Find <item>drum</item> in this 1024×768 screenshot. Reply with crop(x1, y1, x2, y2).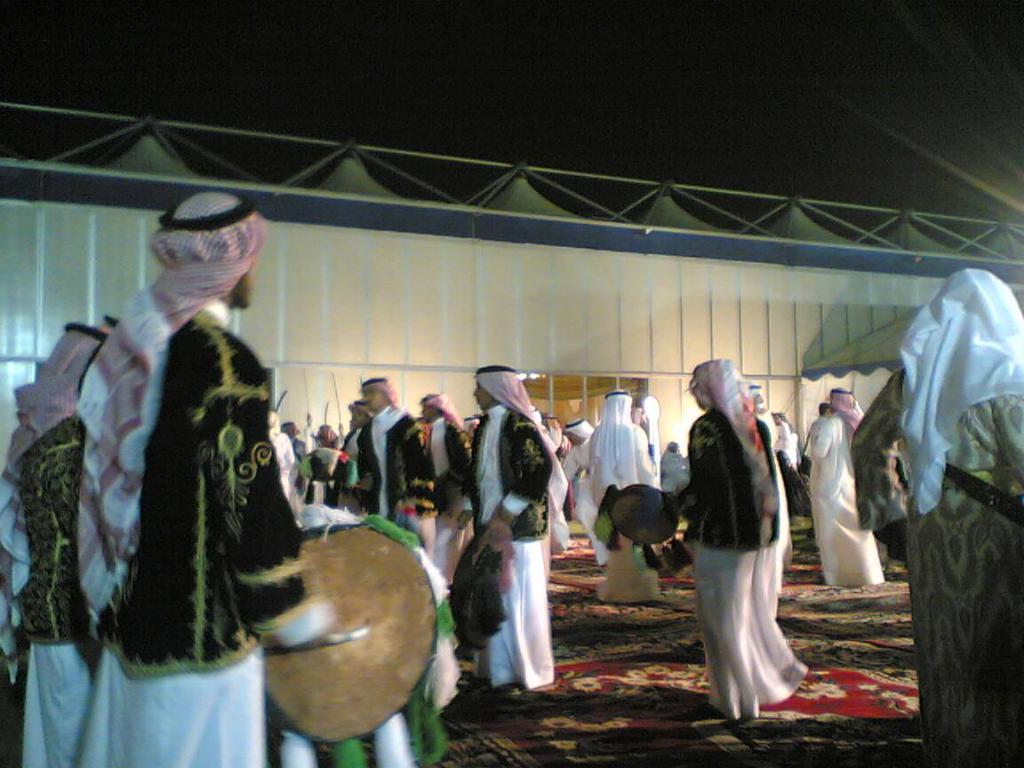
crop(611, 482, 680, 548).
